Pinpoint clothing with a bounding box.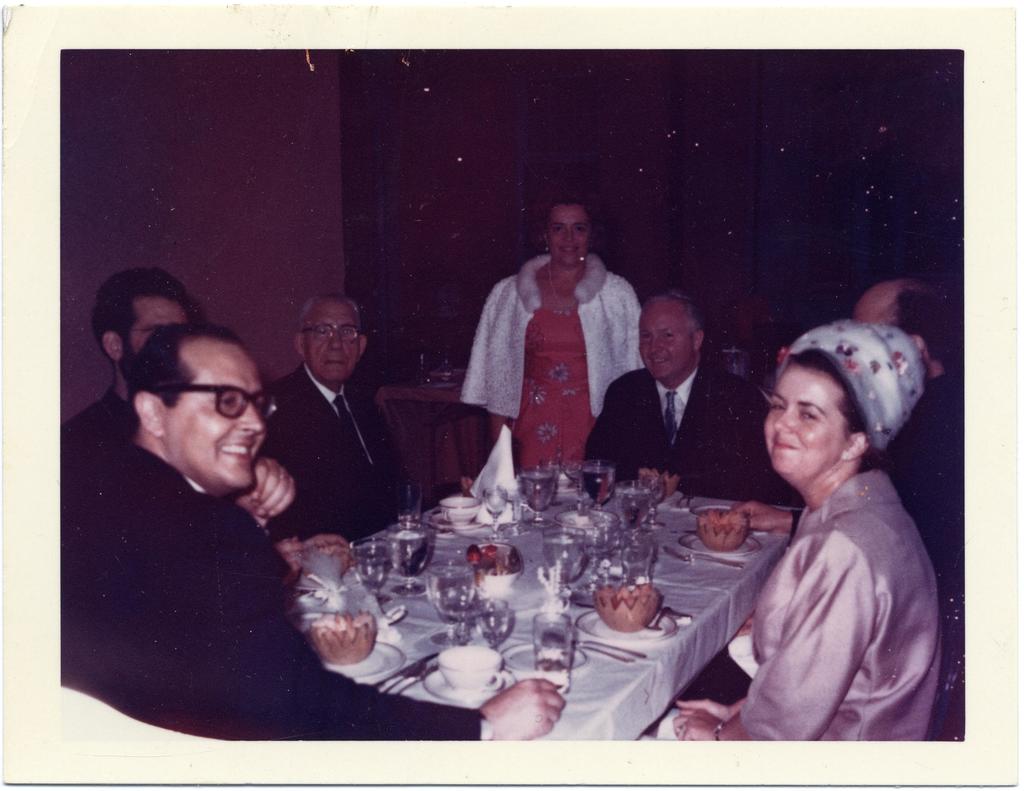
{"left": 880, "top": 376, "right": 964, "bottom": 606}.
